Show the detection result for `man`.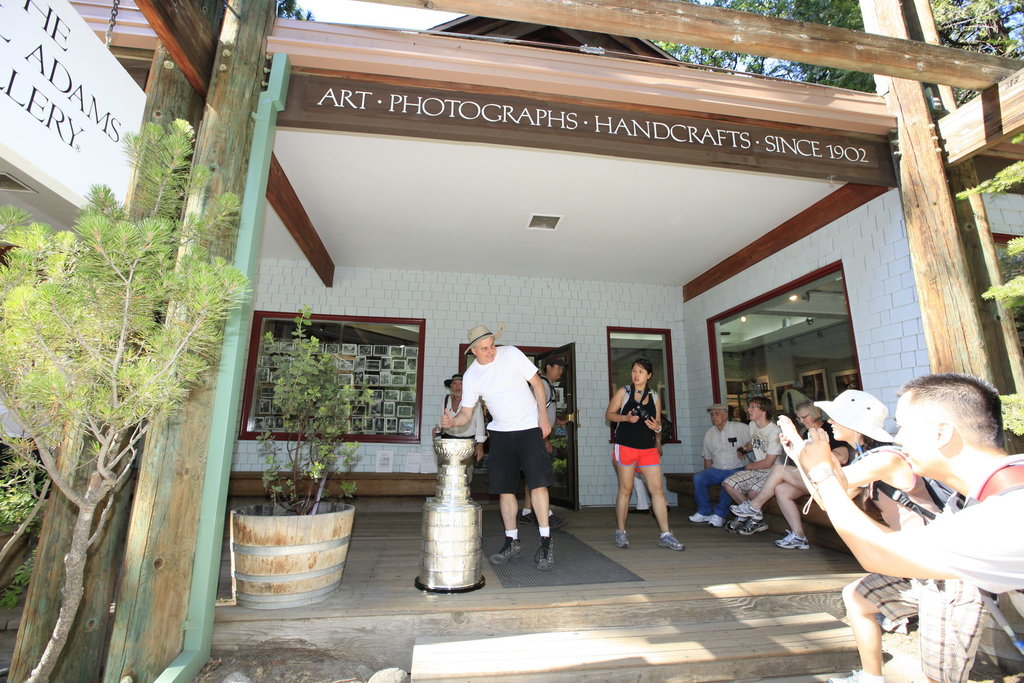
Rect(460, 340, 564, 545).
